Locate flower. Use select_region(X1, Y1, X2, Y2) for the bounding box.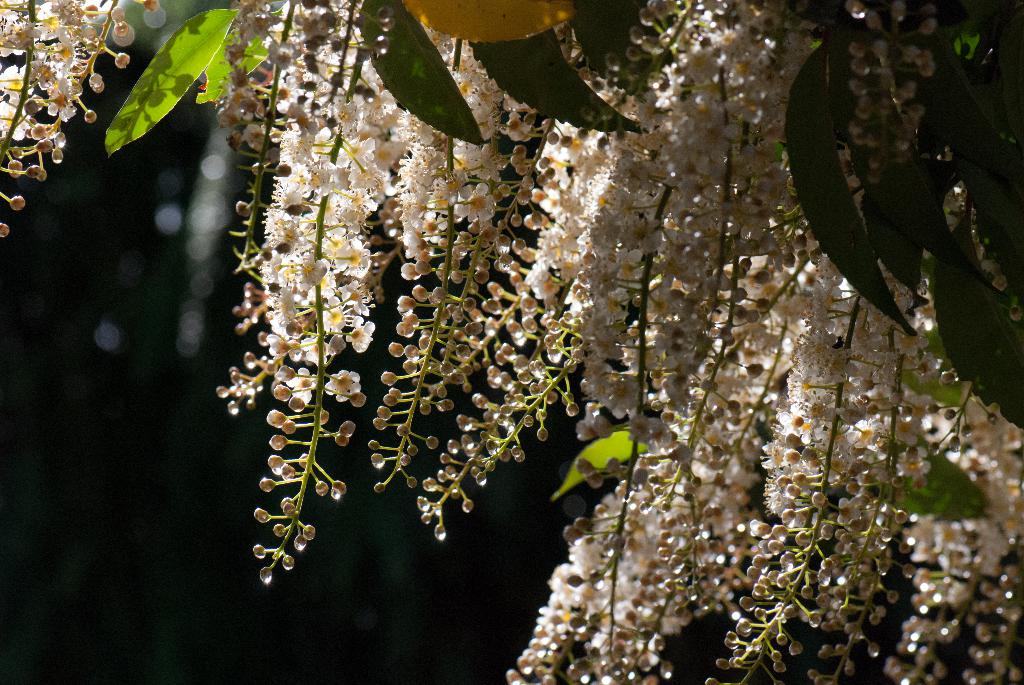
select_region(448, 0, 716, 521).
